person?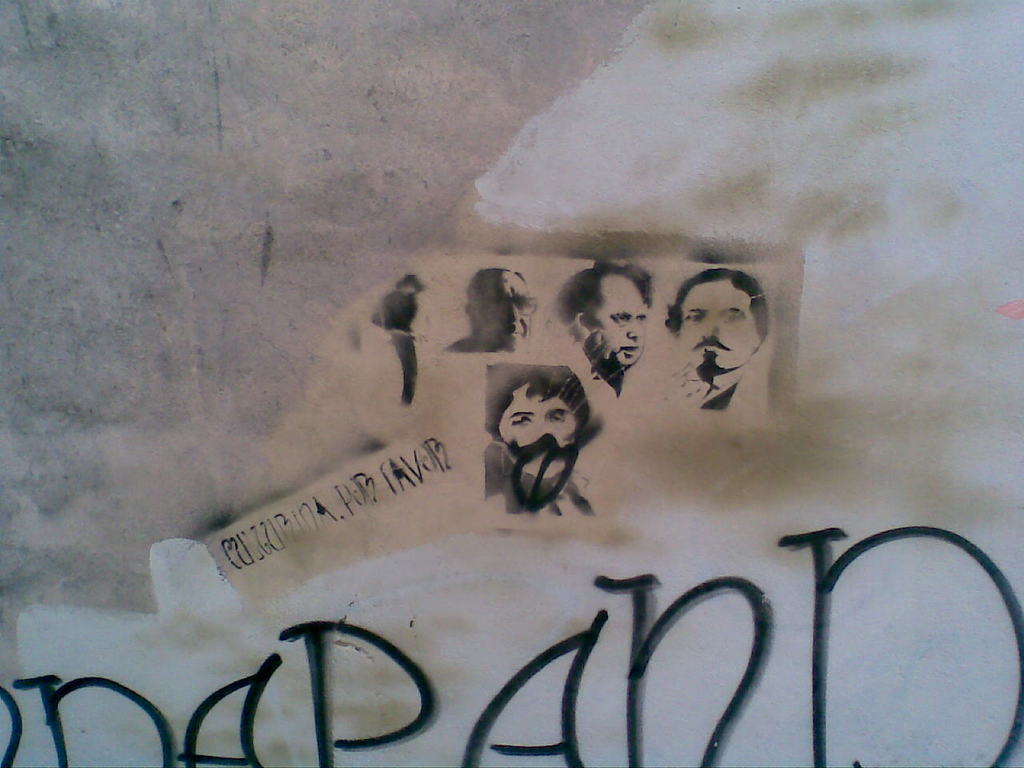
[left=491, top=355, right=598, bottom=531]
